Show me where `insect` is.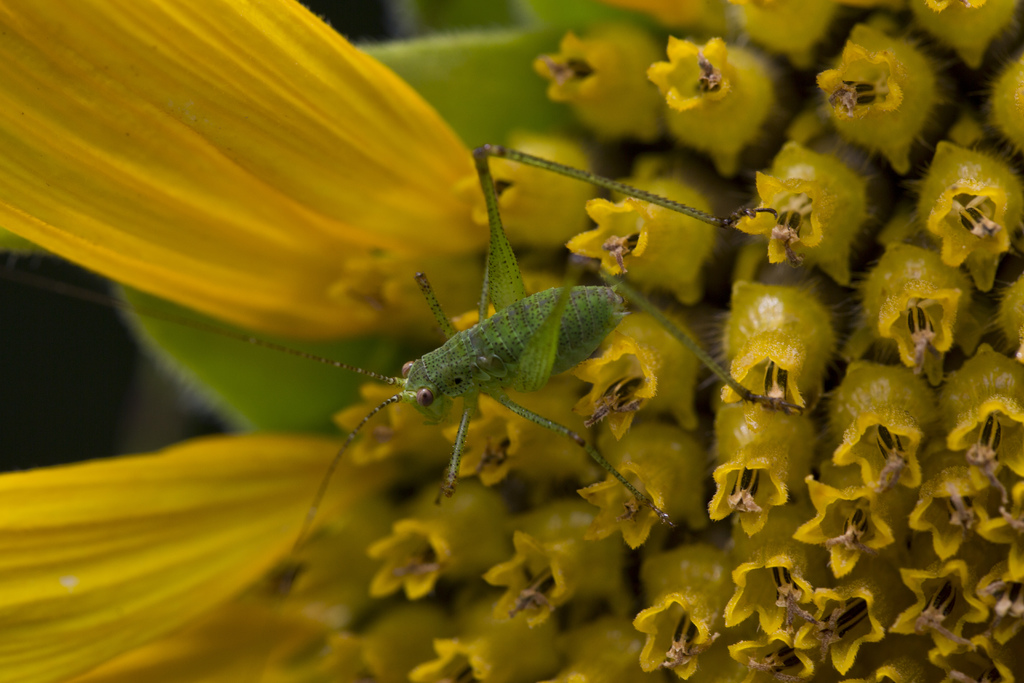
`insect` is at box=[0, 148, 784, 553].
